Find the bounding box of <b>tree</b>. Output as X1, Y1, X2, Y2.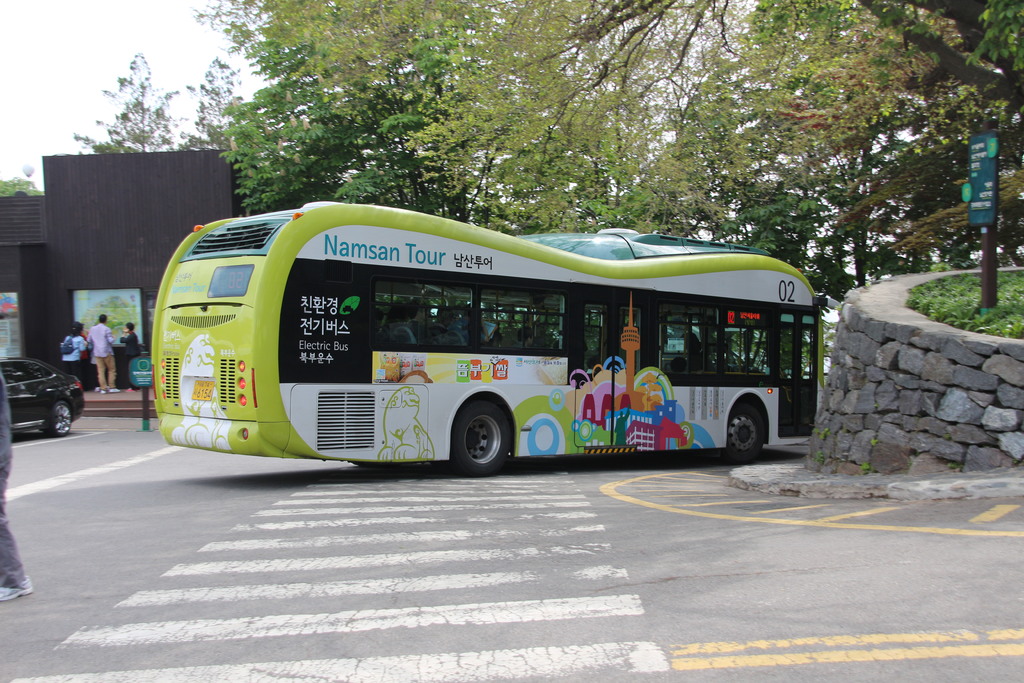
0, 160, 42, 197.
